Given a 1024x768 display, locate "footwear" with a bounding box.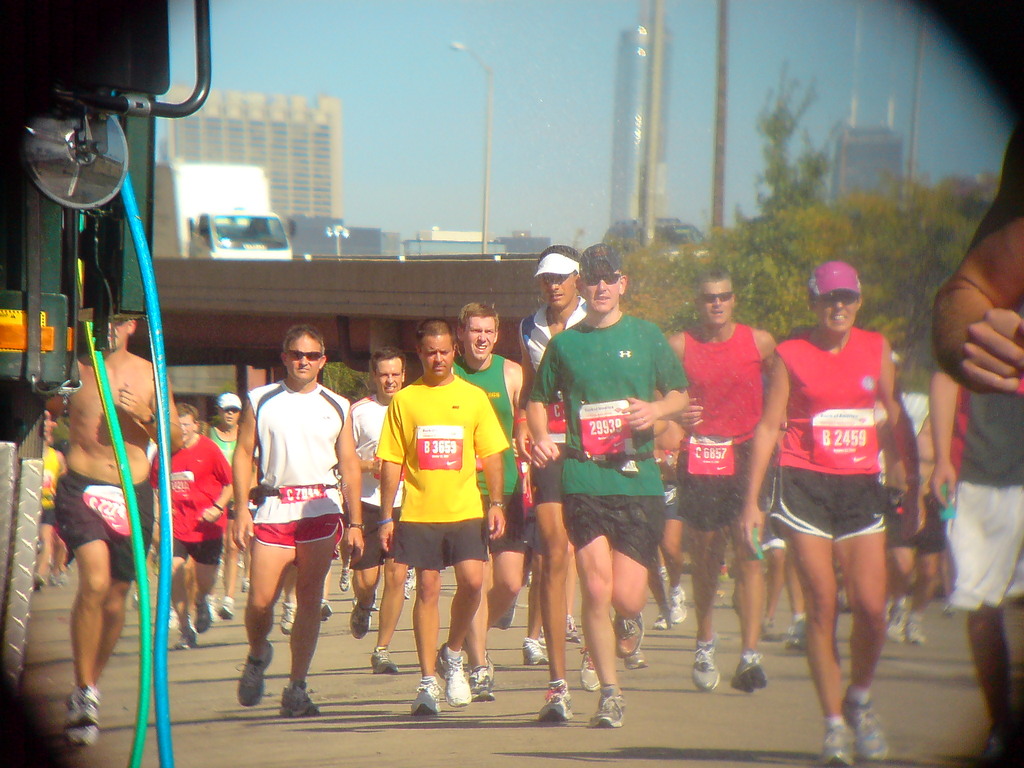
Located: crop(317, 597, 333, 622).
